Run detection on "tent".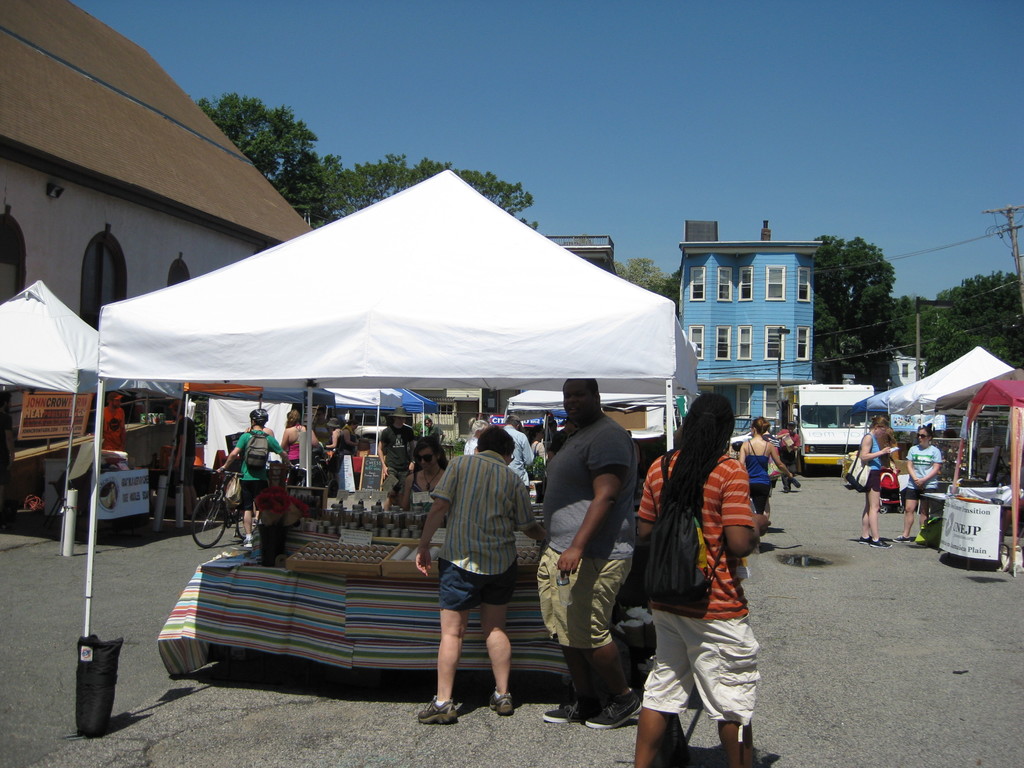
Result: 96:186:688:686.
